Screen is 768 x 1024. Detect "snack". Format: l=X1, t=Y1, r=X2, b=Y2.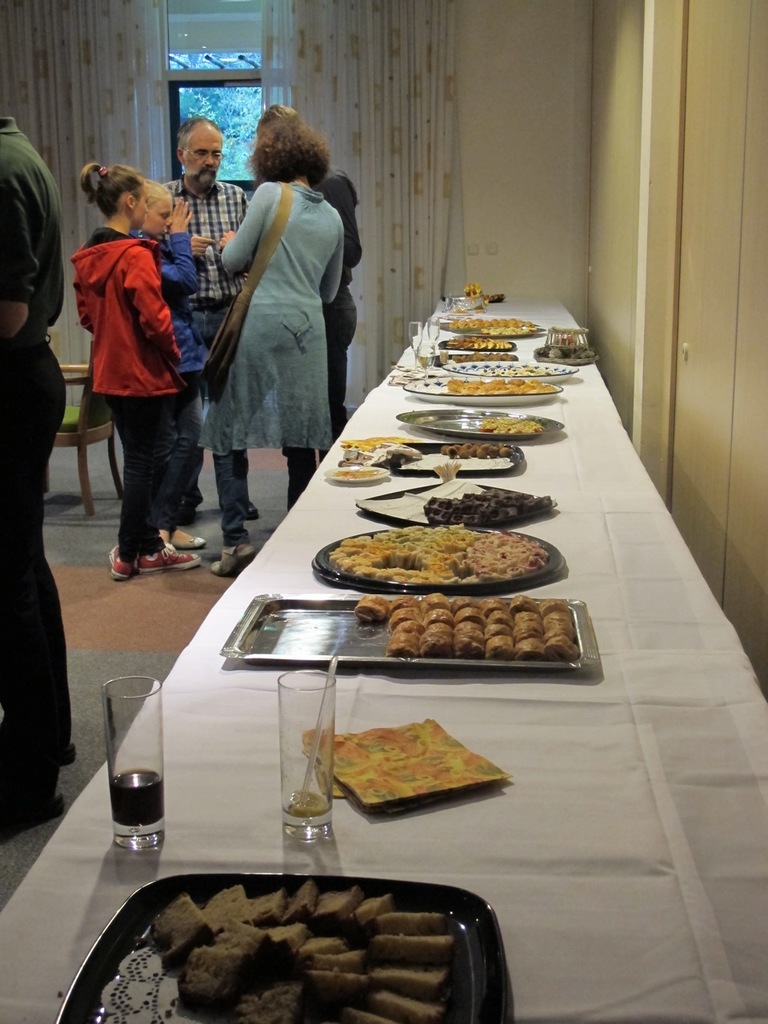
l=354, t=594, r=386, b=621.
